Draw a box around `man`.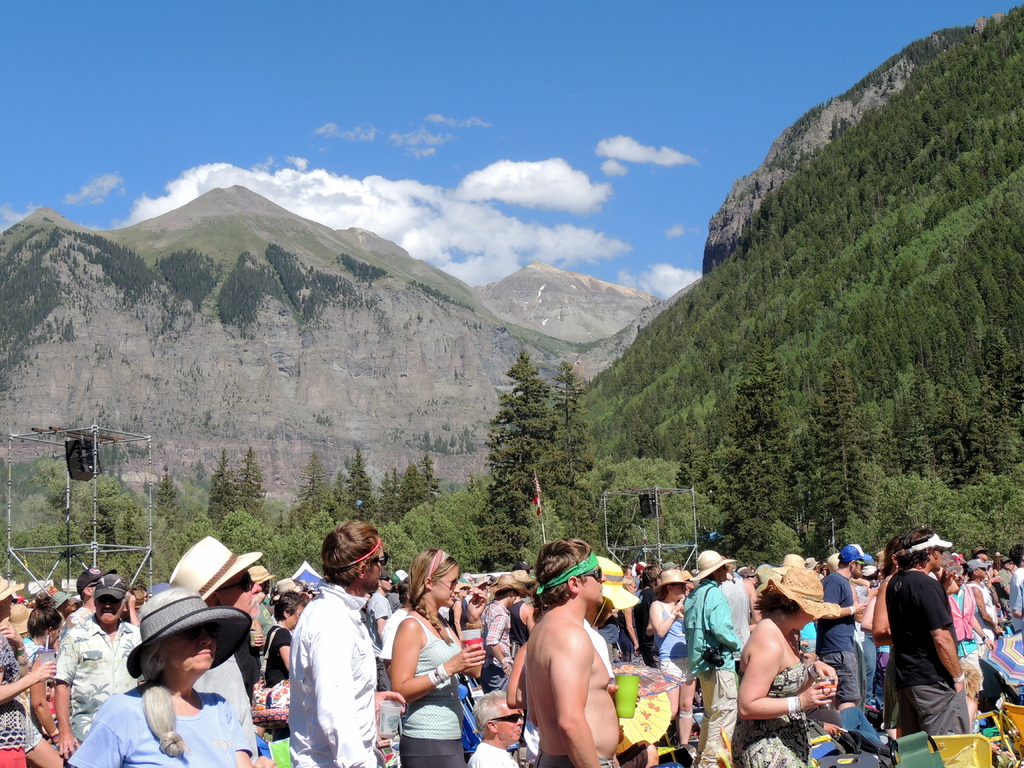
box(362, 570, 393, 658).
